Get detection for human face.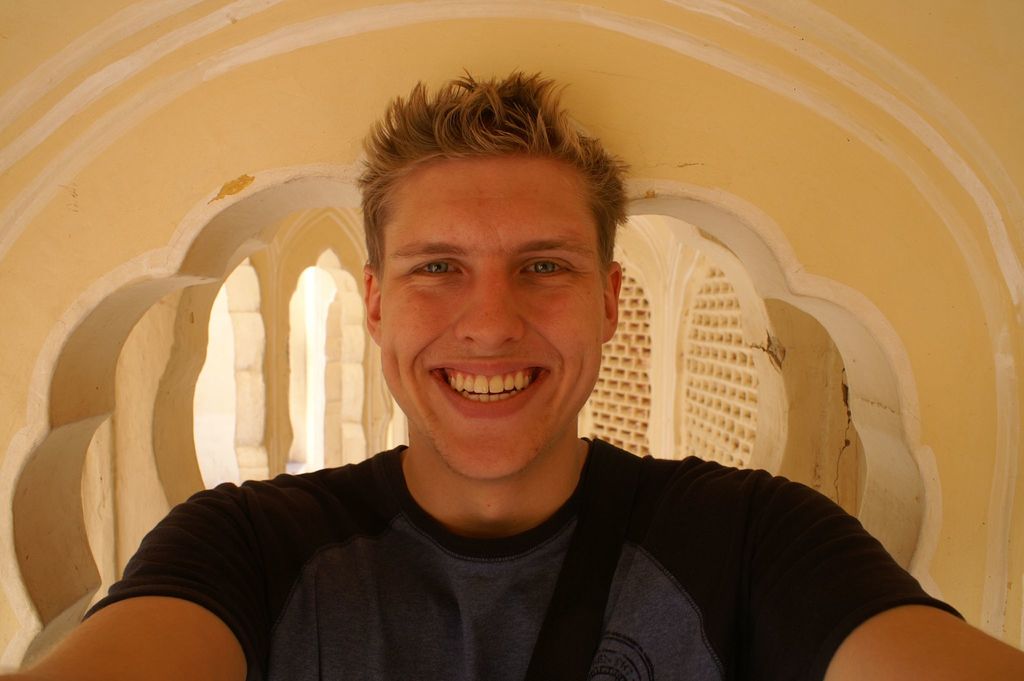
Detection: 376, 151, 601, 480.
